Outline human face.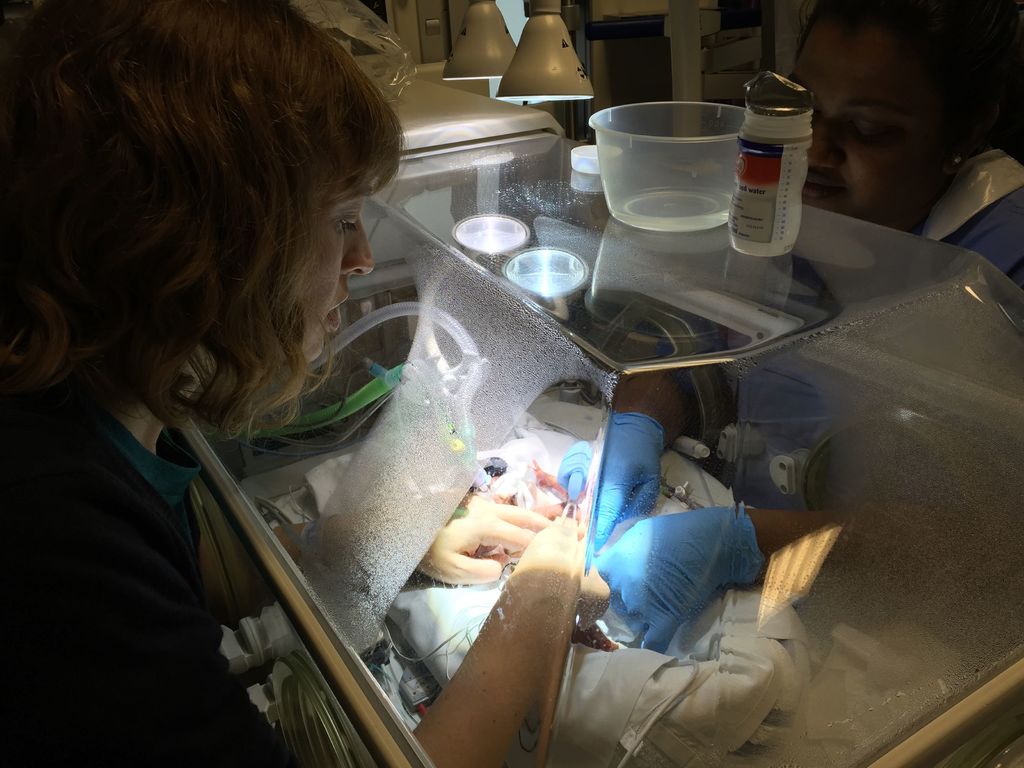
Outline: 228 80 366 401.
